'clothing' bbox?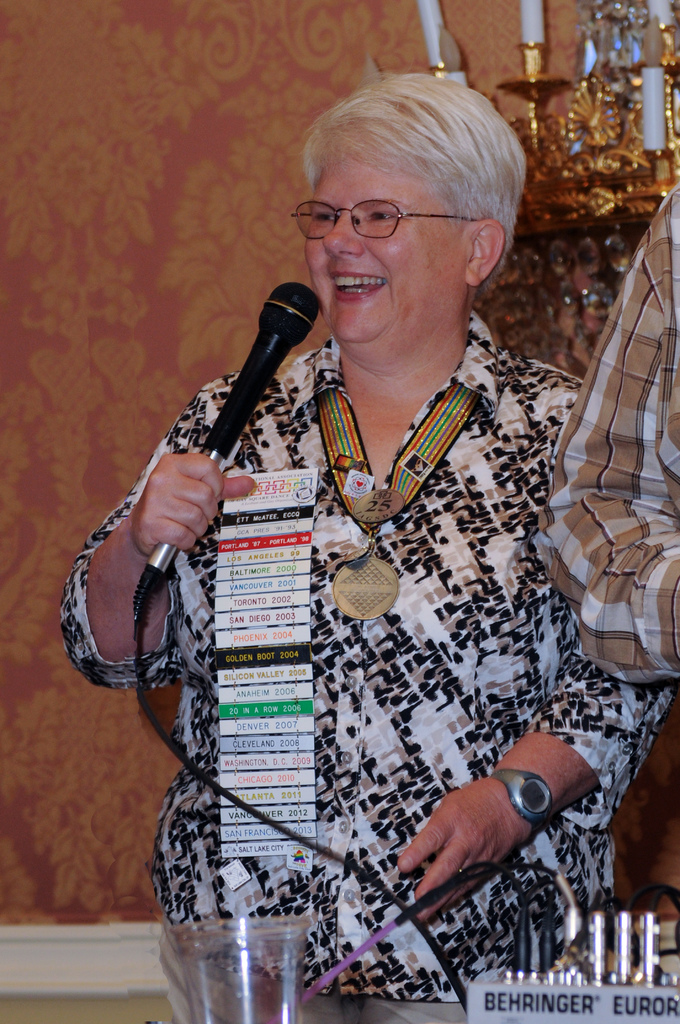
locate(53, 312, 679, 1023)
